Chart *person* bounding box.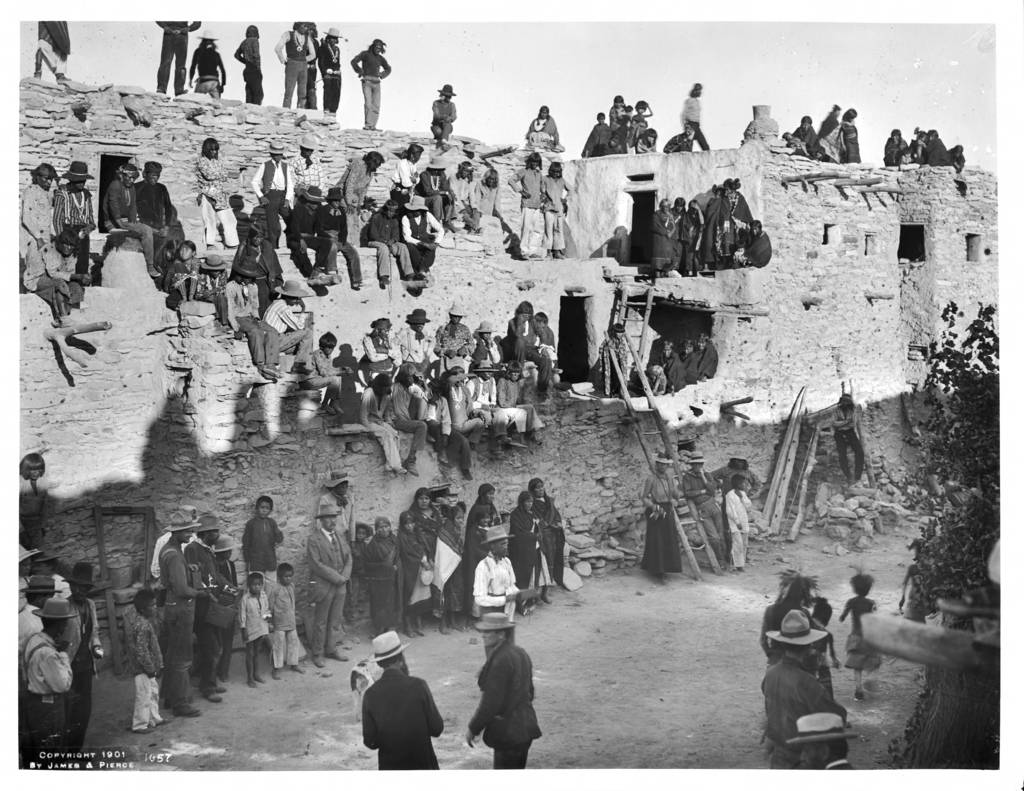
Charted: BBox(258, 276, 314, 371).
